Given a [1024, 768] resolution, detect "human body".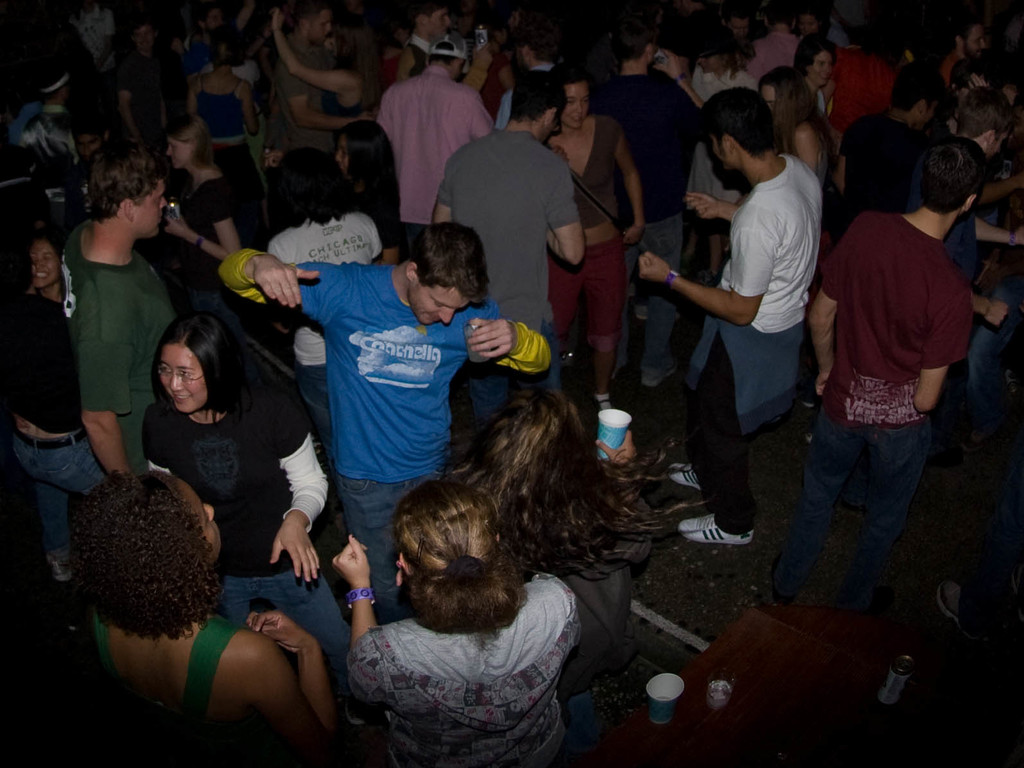
l=681, t=64, r=835, b=574.
